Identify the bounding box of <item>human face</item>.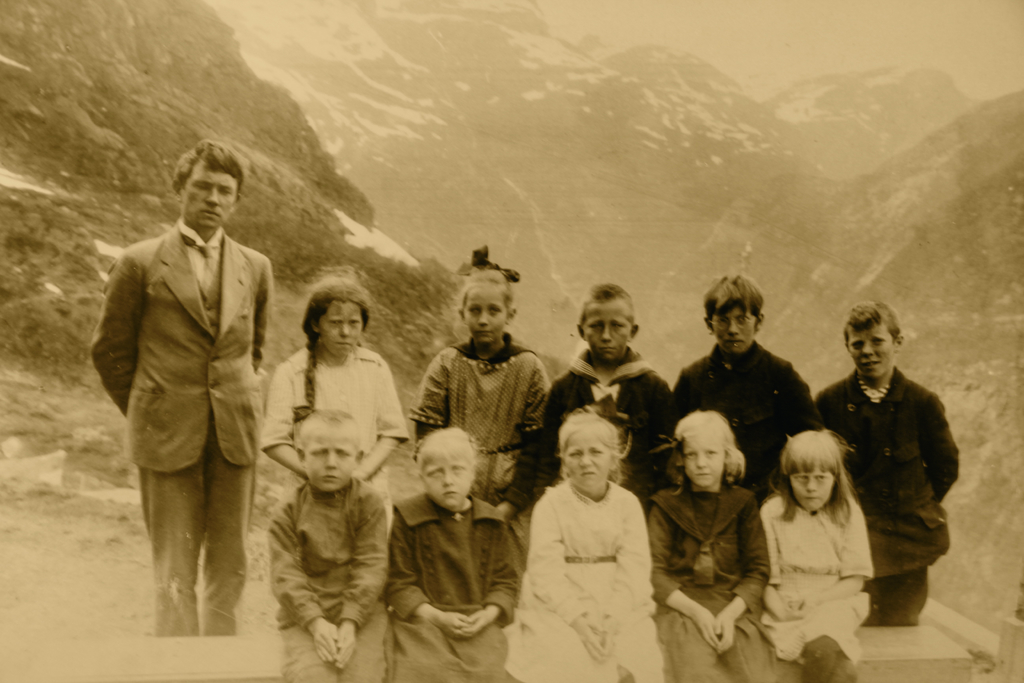
locate(467, 285, 509, 338).
